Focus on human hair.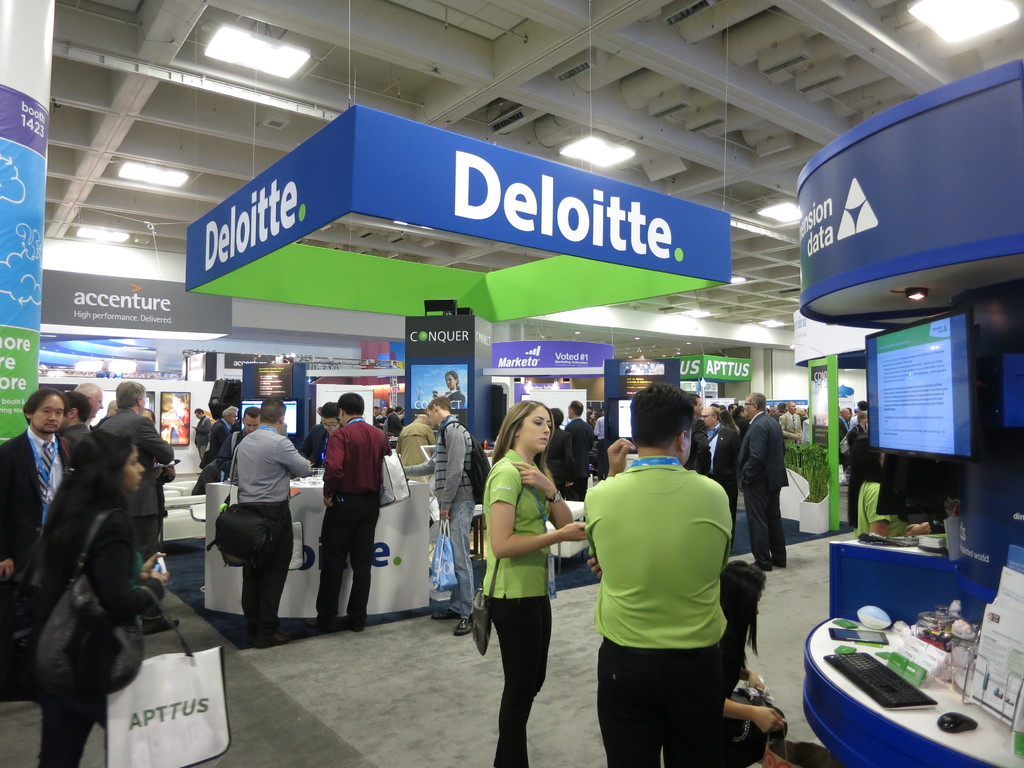
Focused at bbox=(79, 381, 97, 401).
